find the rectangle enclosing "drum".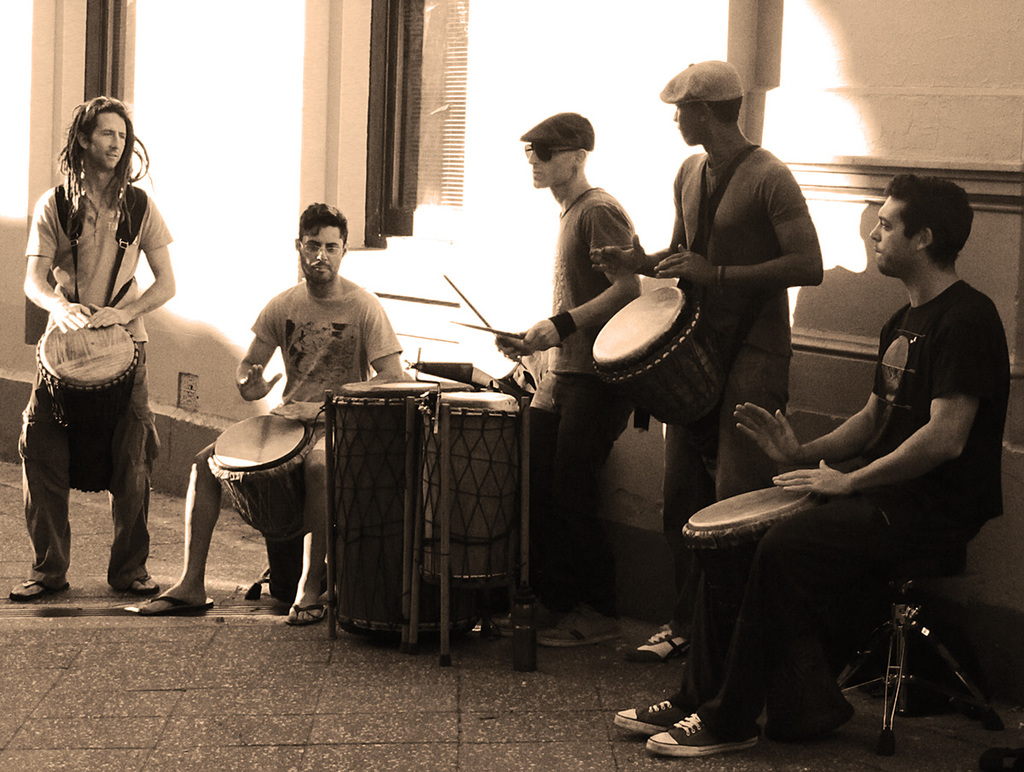
bbox(211, 411, 318, 601).
